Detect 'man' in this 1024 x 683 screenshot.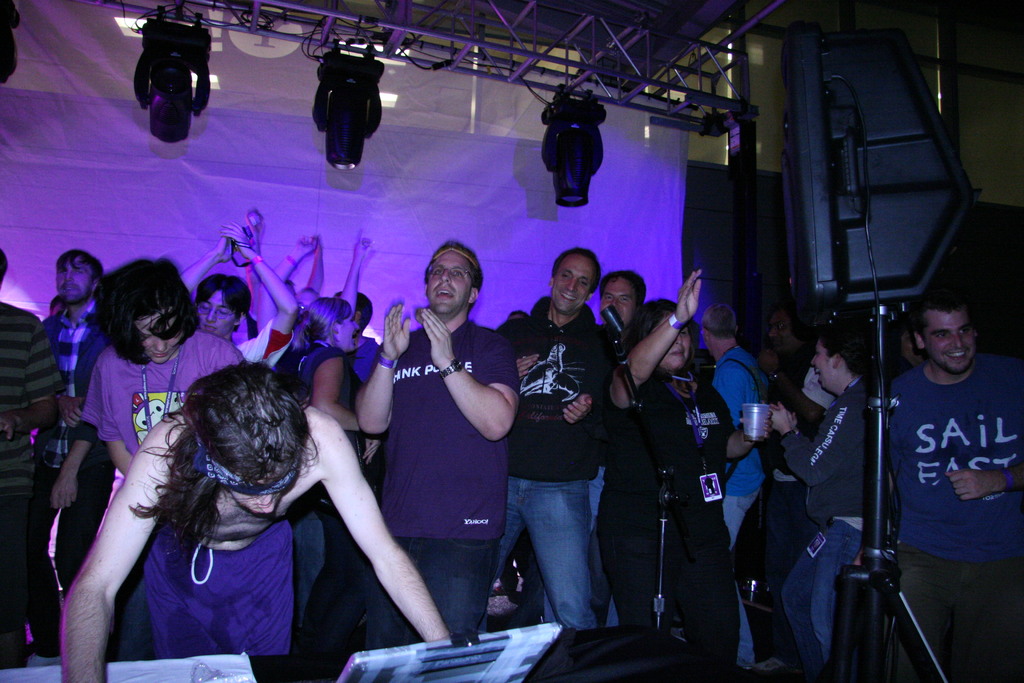
Detection: pyautogui.locateOnScreen(334, 233, 381, 381).
